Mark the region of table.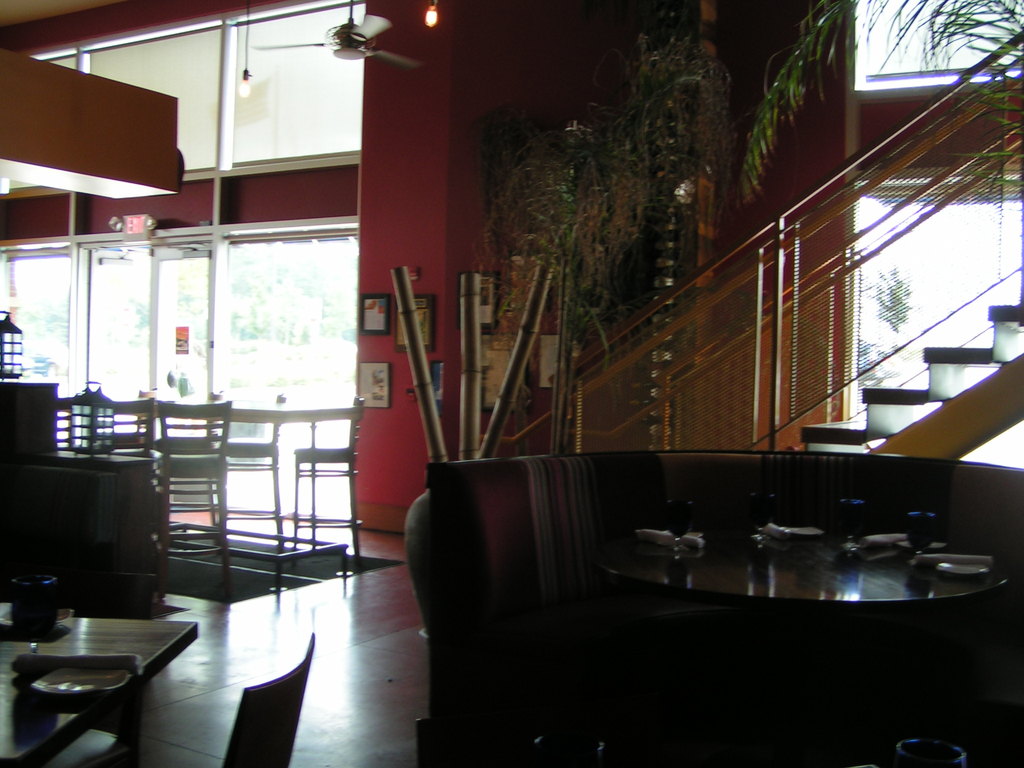
Region: bbox(0, 378, 61, 602).
